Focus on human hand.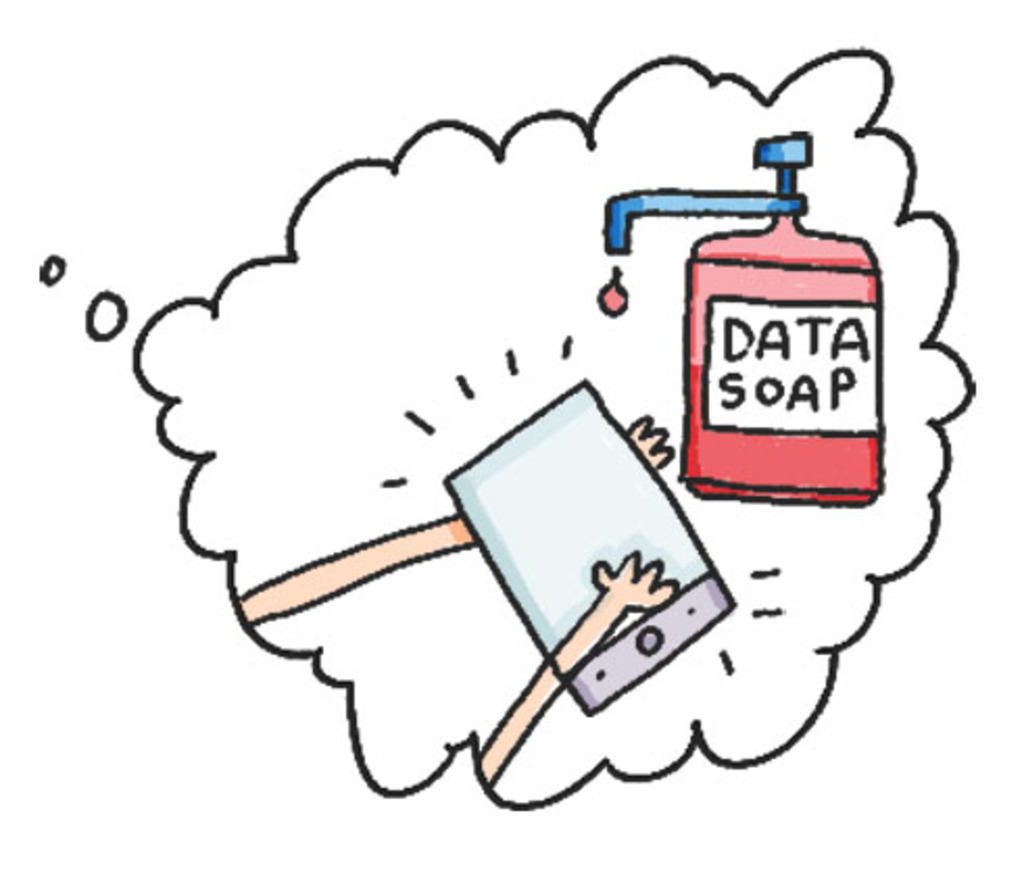
Focused at bbox=(592, 550, 676, 615).
